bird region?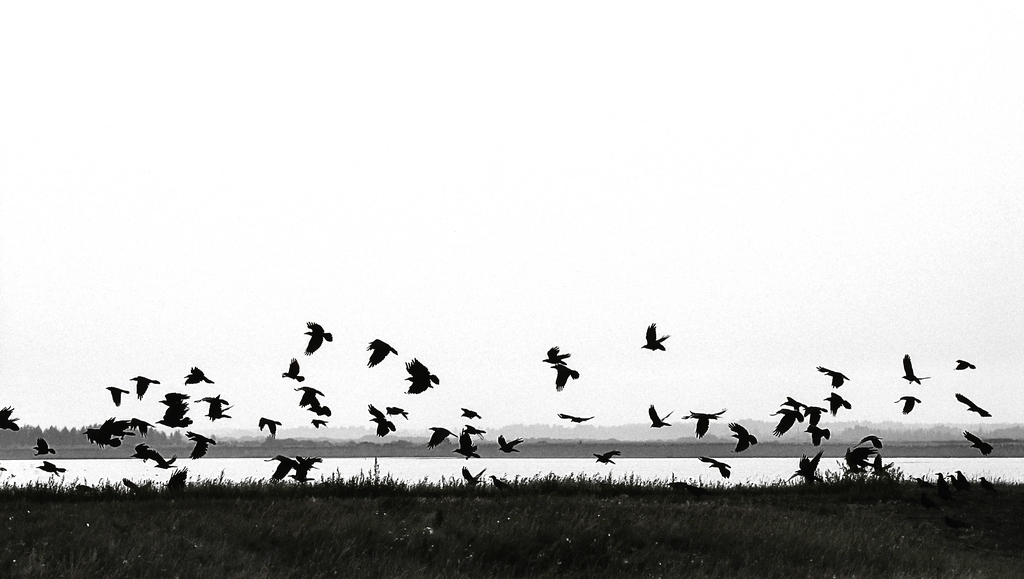
l=682, t=408, r=729, b=442
